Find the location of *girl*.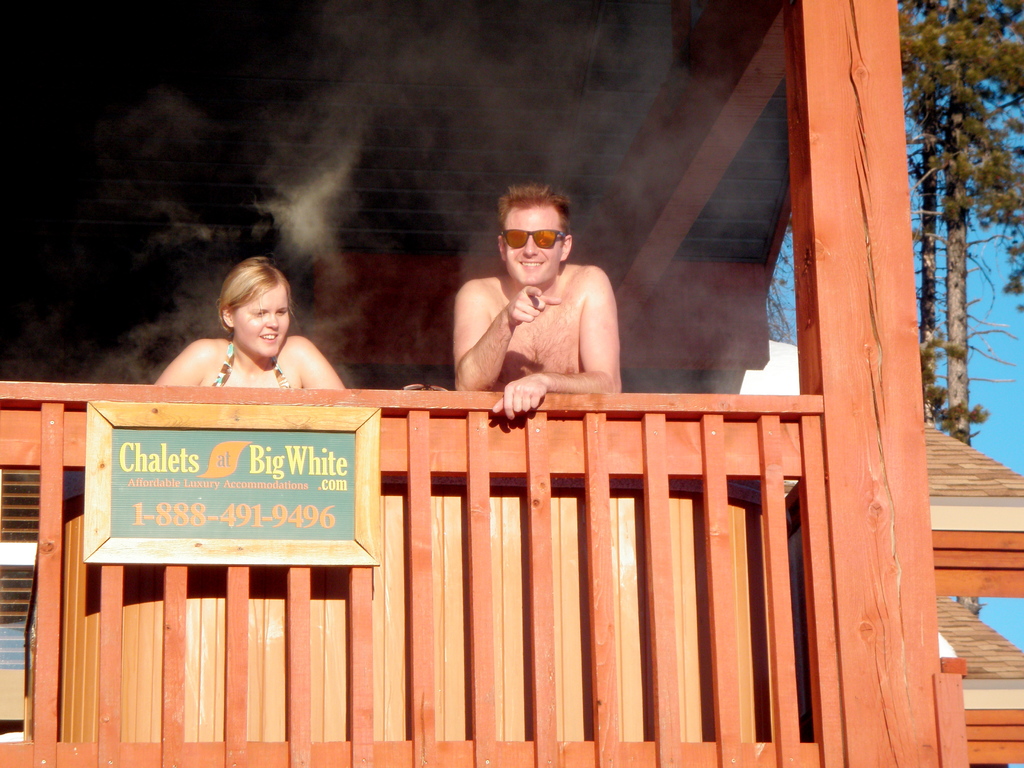
Location: l=168, t=257, r=350, b=407.
